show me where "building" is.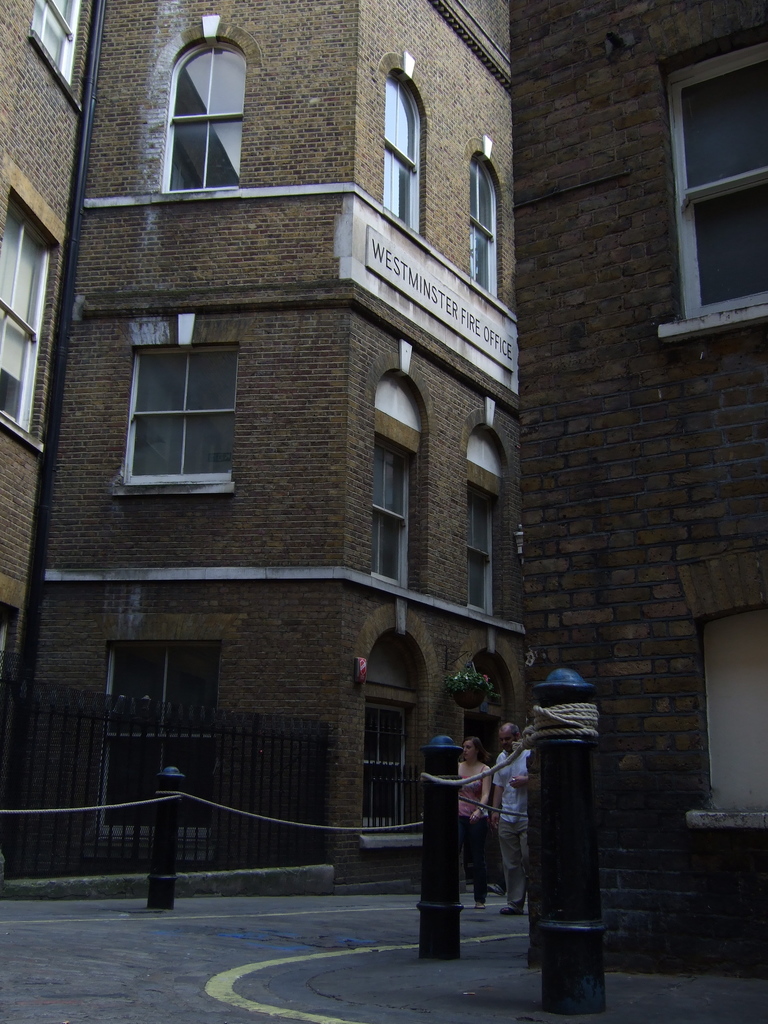
"building" is at 512/0/767/989.
